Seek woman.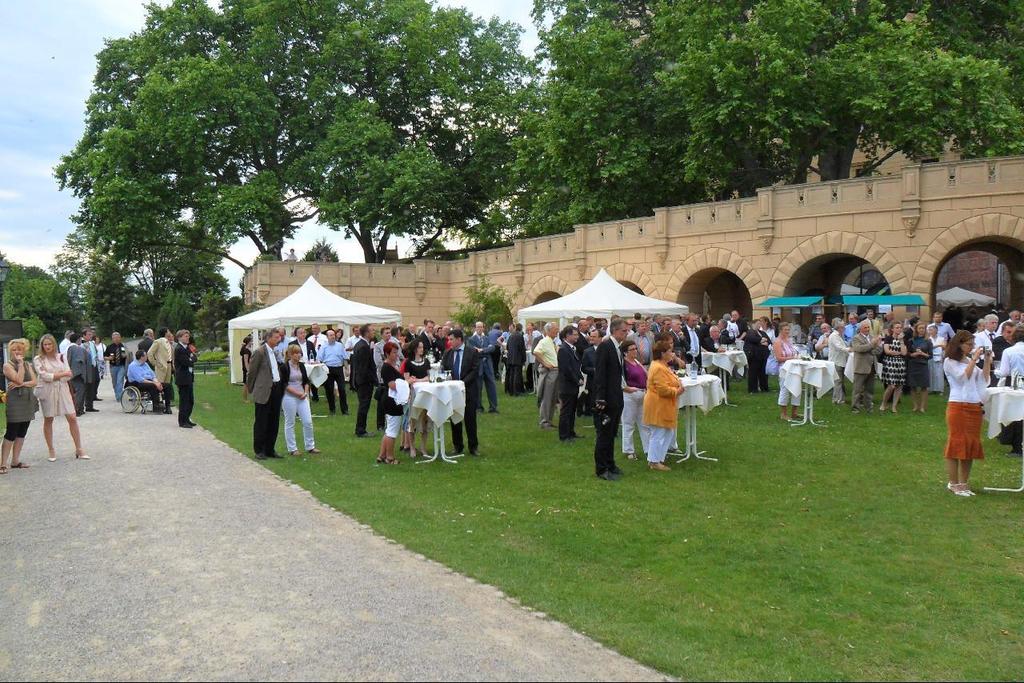
[left=744, top=321, right=770, bottom=392].
